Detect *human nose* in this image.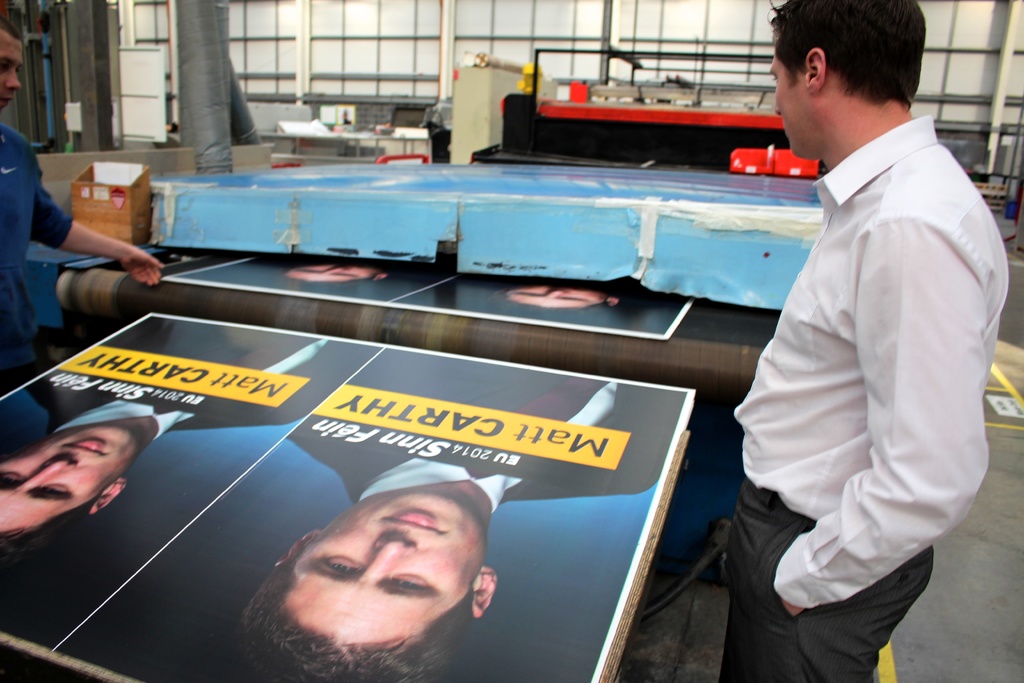
Detection: (x1=2, y1=71, x2=25, y2=92).
